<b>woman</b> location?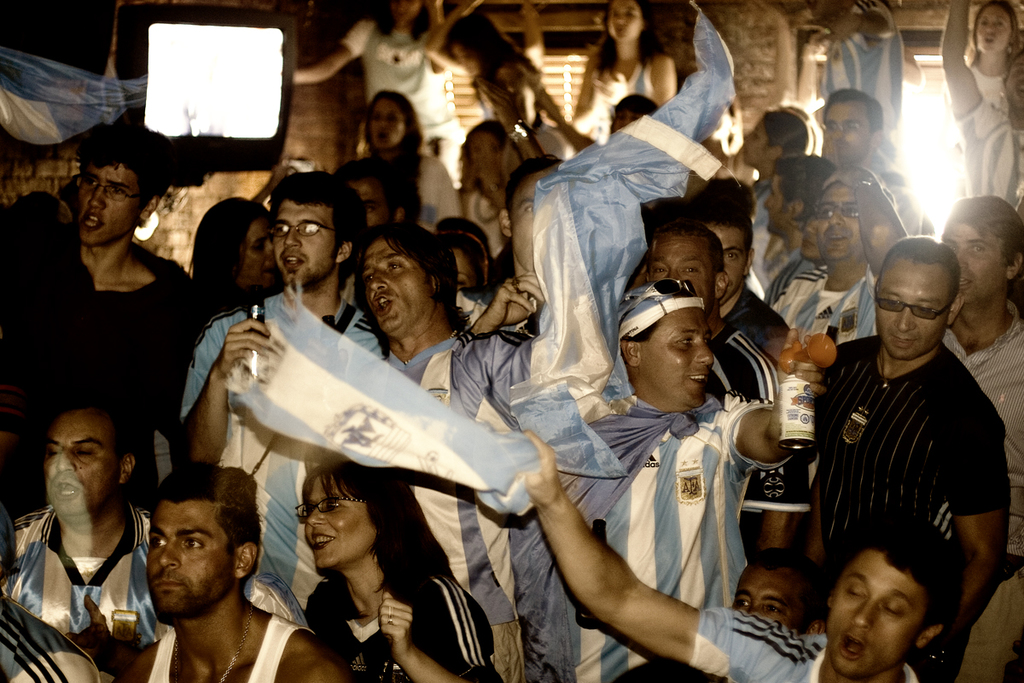
[left=434, top=218, right=493, bottom=288]
